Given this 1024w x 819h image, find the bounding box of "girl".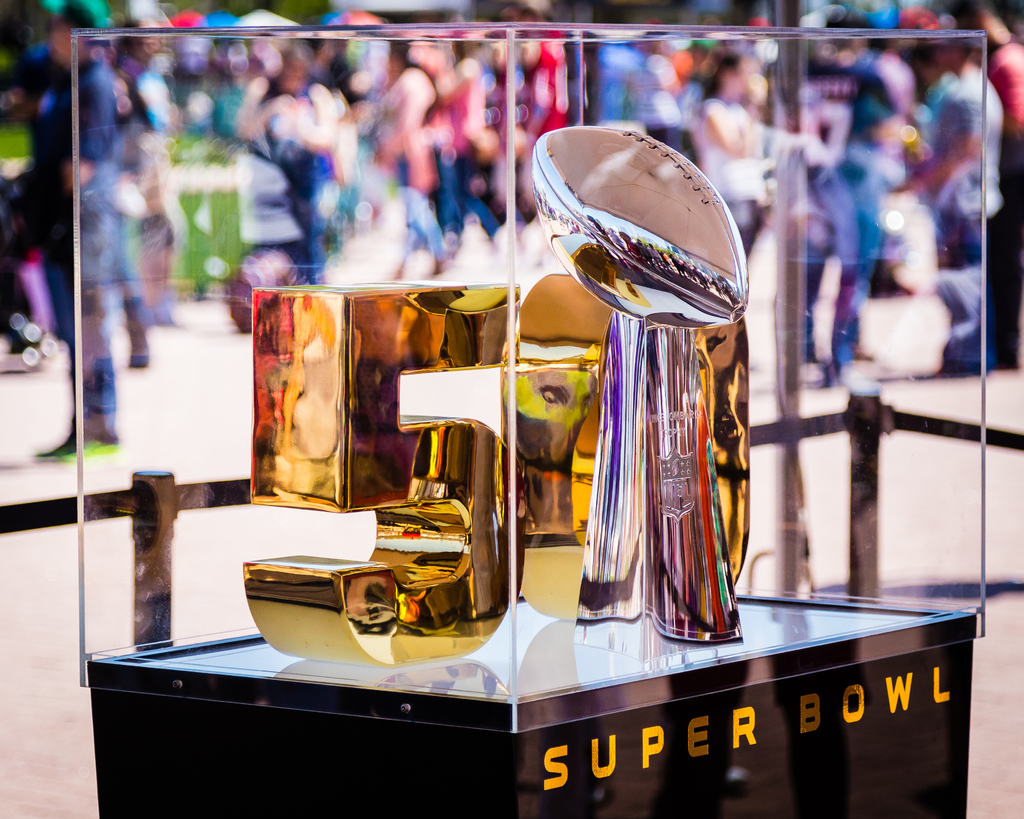
rect(694, 45, 762, 261).
